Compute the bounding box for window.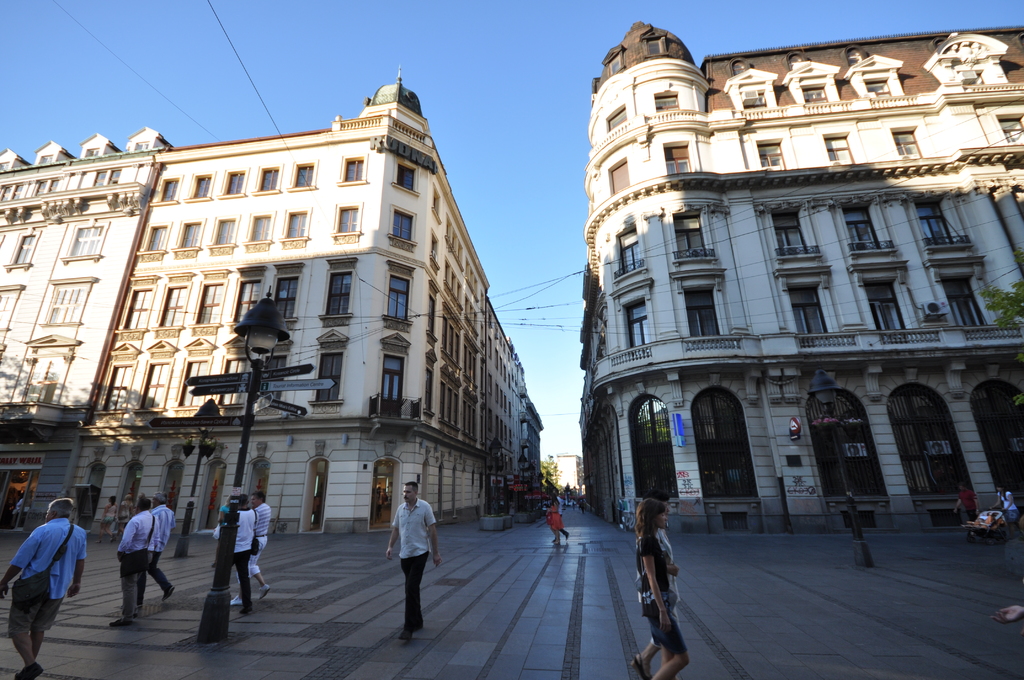
[left=107, top=170, right=124, bottom=184].
